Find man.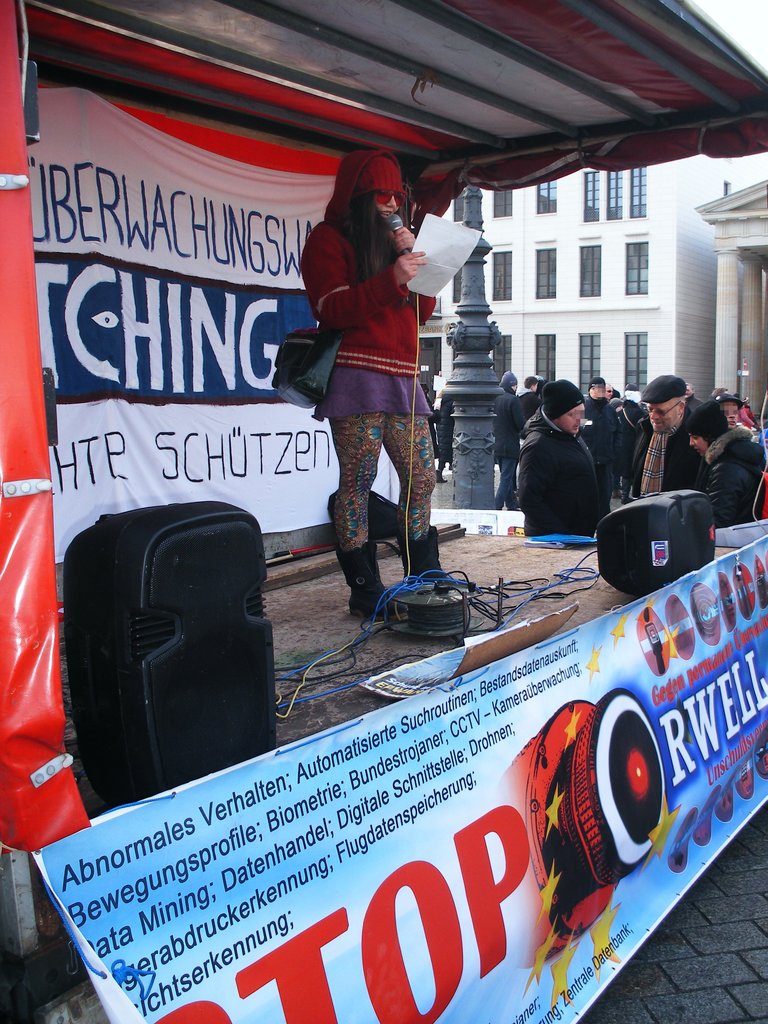
select_region(520, 373, 539, 406).
